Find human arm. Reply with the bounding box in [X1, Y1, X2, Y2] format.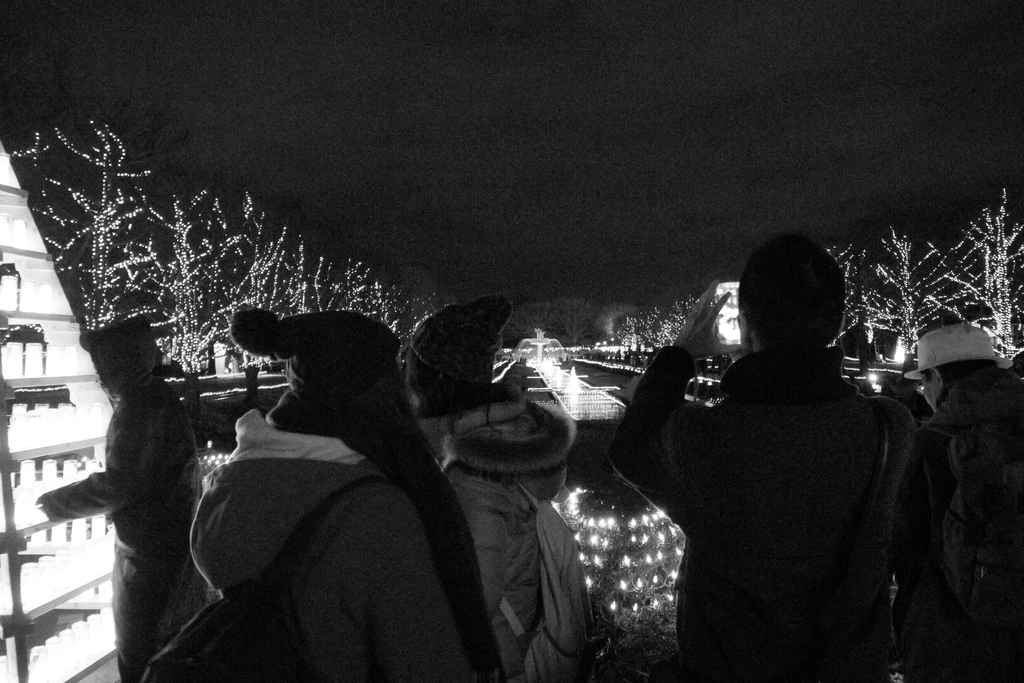
[36, 393, 156, 522].
